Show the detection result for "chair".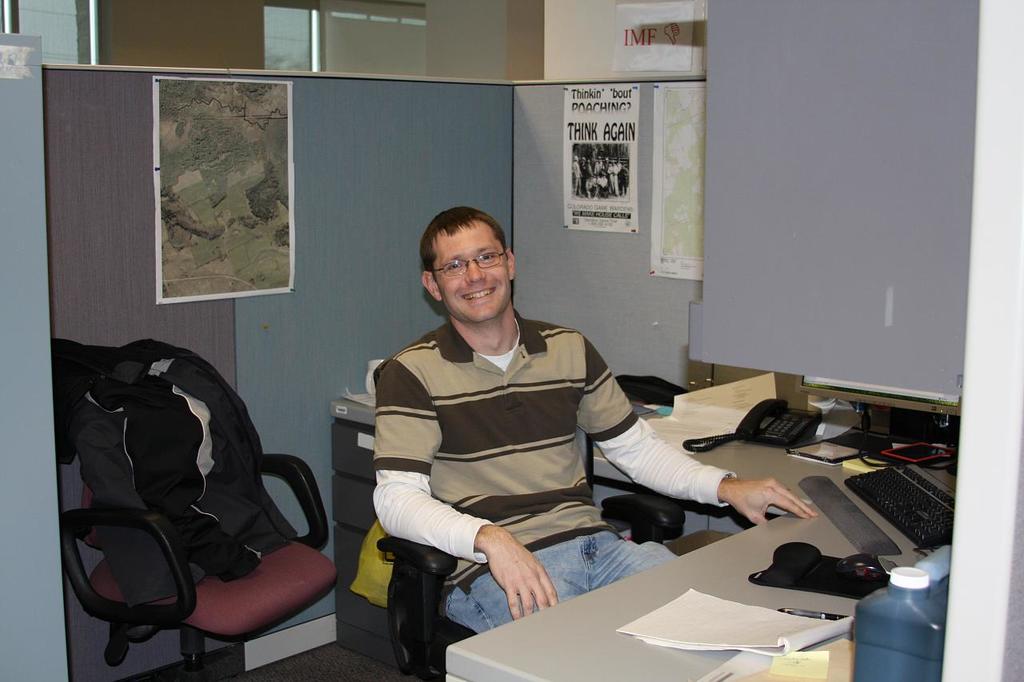
54:344:330:681.
